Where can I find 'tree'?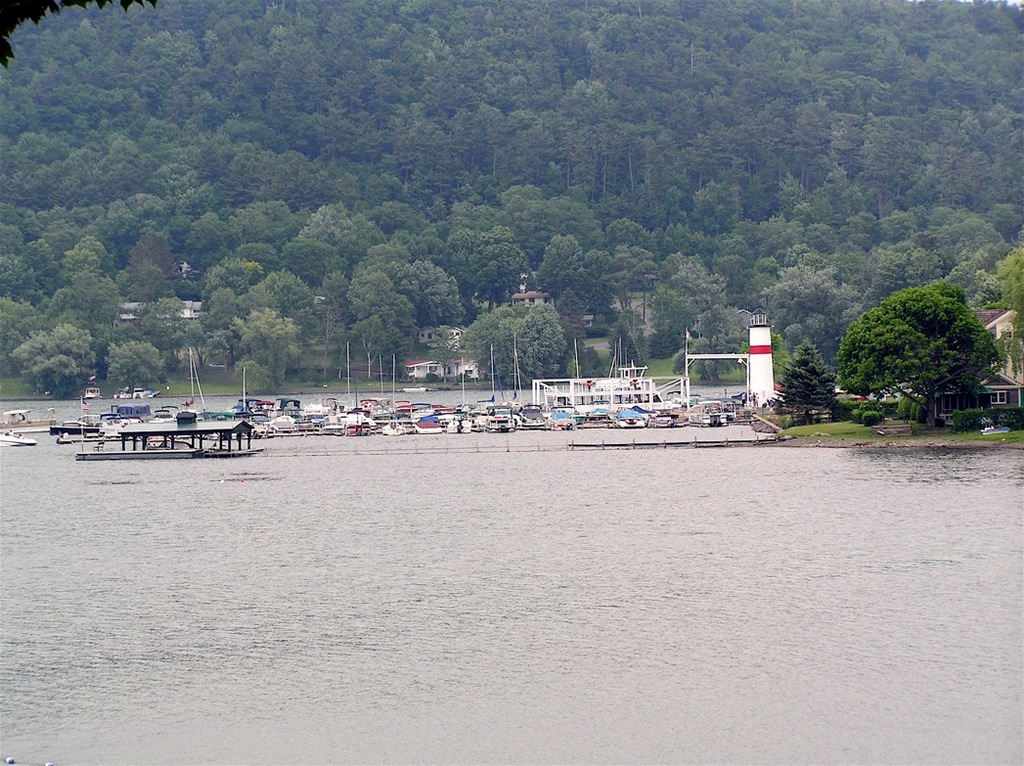
You can find it at bbox=[141, 296, 209, 366].
